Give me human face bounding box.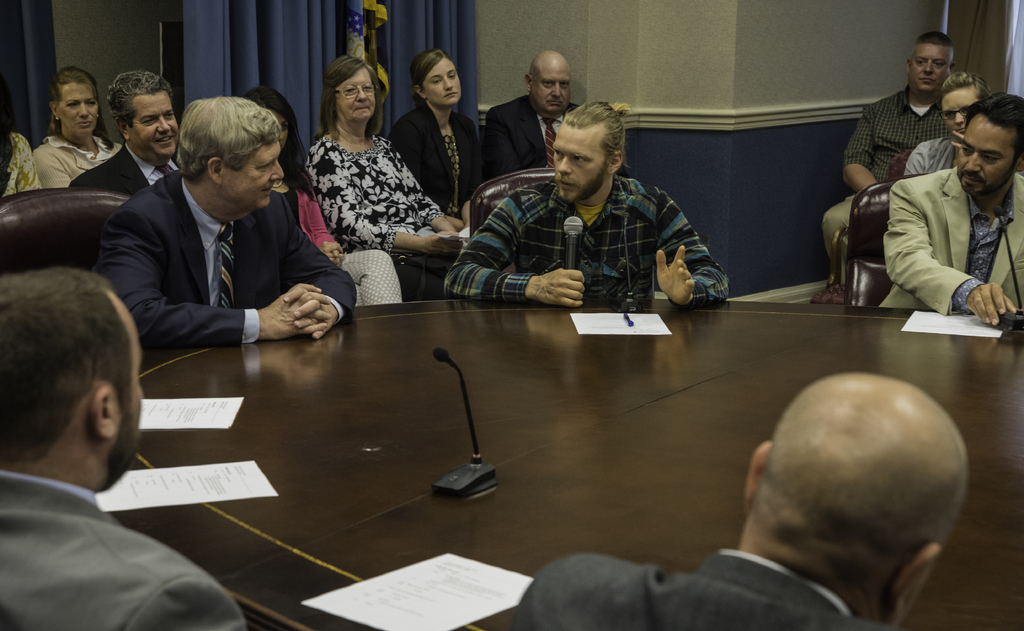
{"left": 551, "top": 127, "right": 606, "bottom": 202}.
